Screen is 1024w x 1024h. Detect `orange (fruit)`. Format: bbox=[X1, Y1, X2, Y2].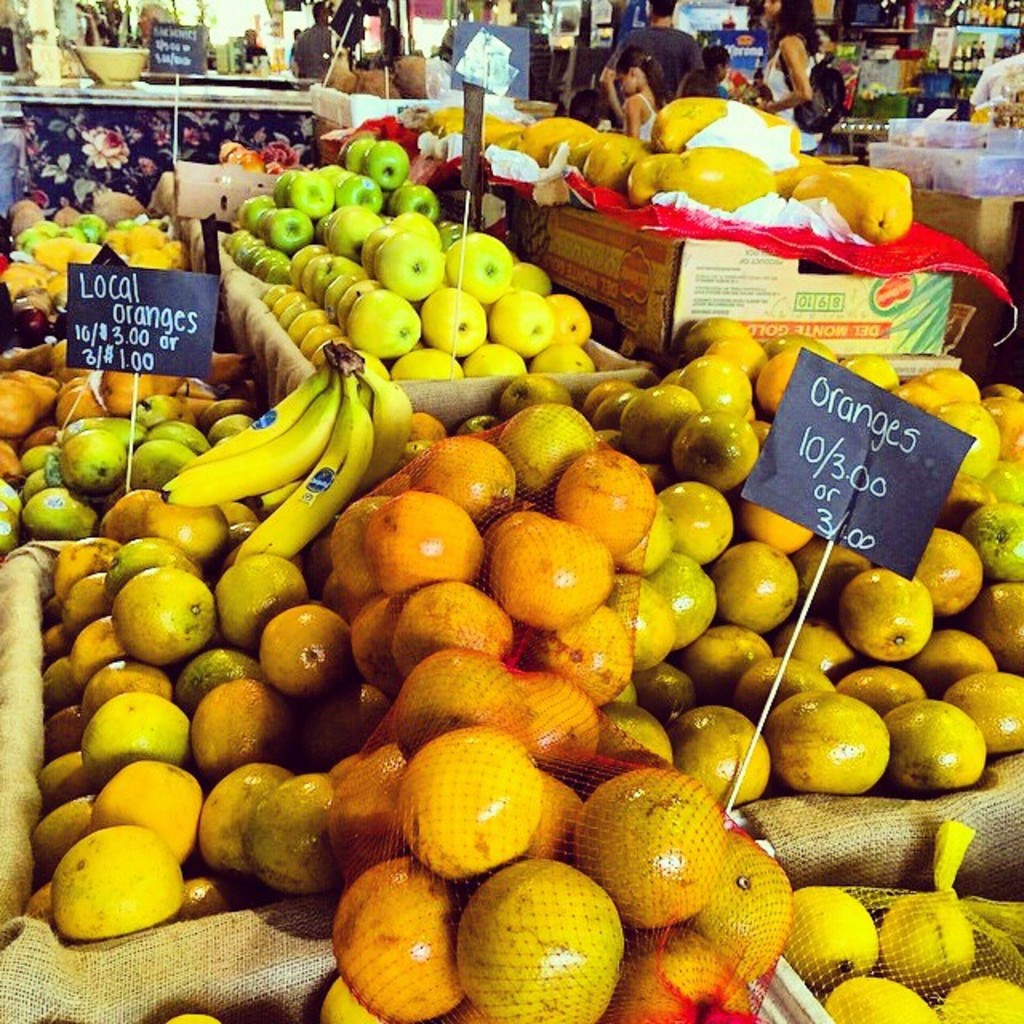
bbox=[429, 434, 515, 510].
